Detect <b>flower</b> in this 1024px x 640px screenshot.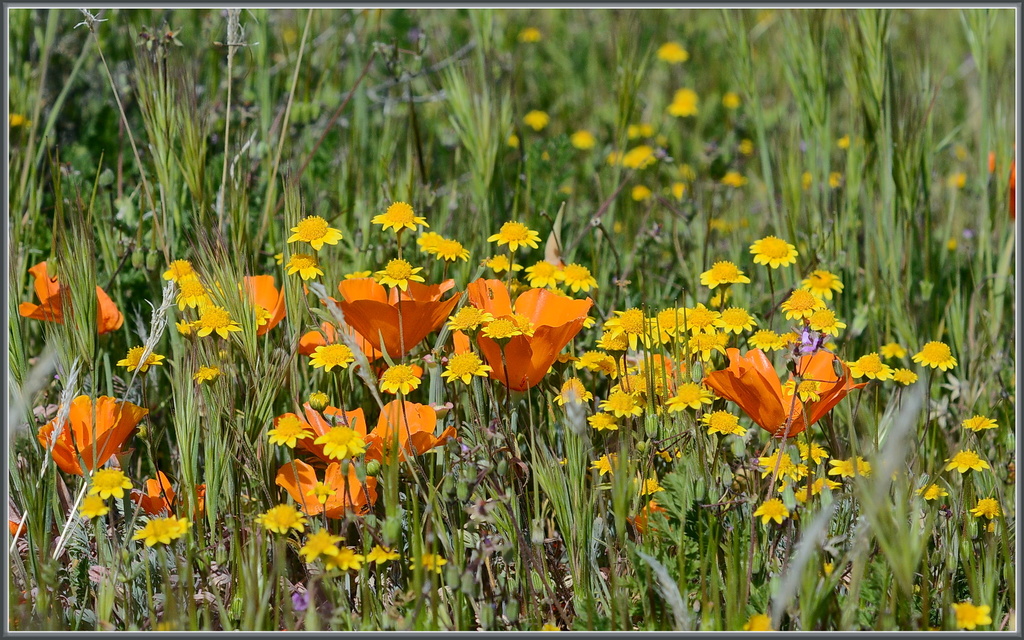
Detection: crop(830, 458, 871, 483).
